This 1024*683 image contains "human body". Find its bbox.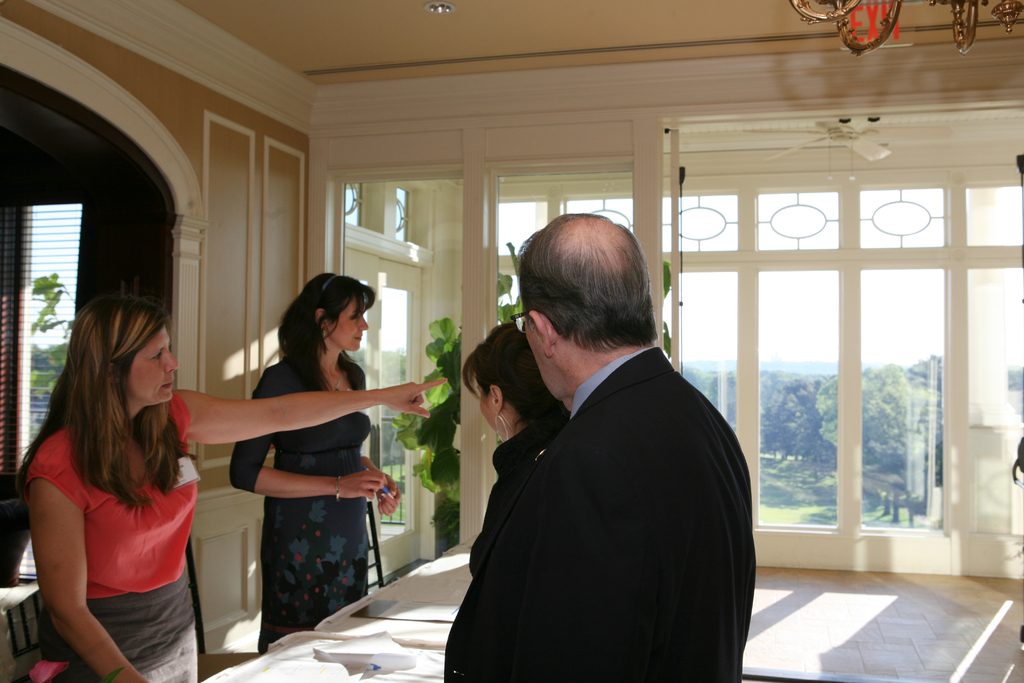
[left=430, top=318, right=568, bottom=682].
